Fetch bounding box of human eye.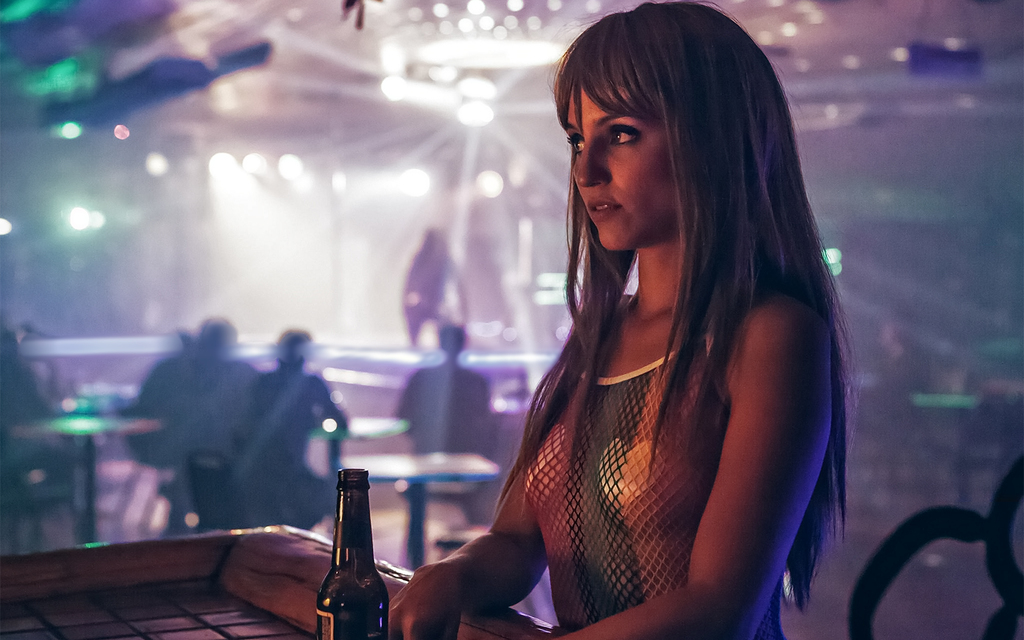
Bbox: [x1=559, y1=129, x2=588, y2=157].
